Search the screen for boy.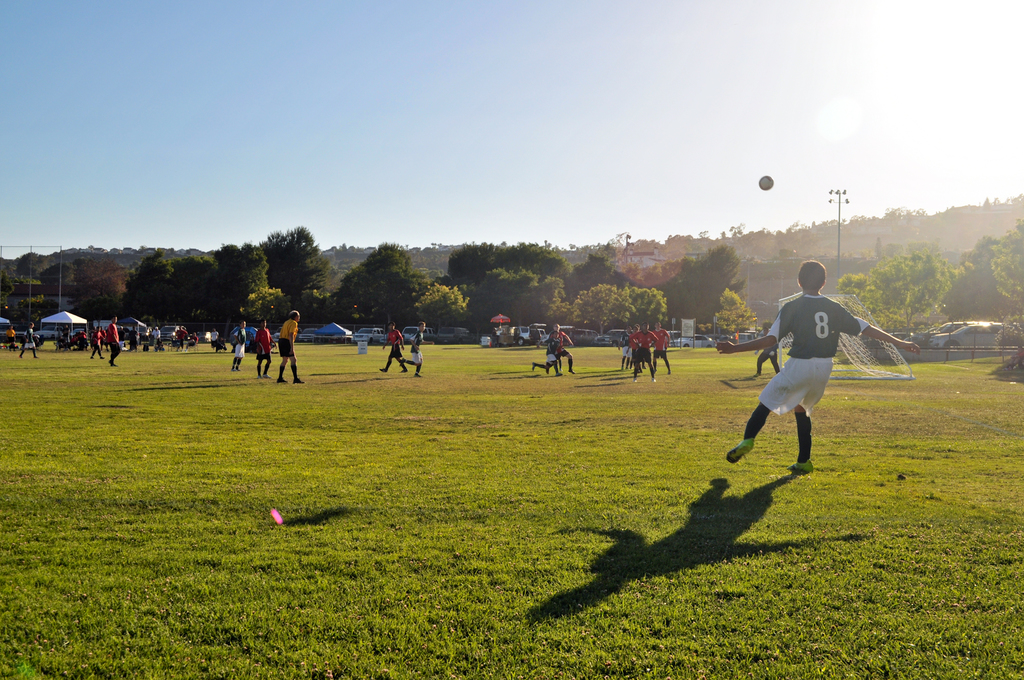
Found at Rect(534, 323, 573, 375).
